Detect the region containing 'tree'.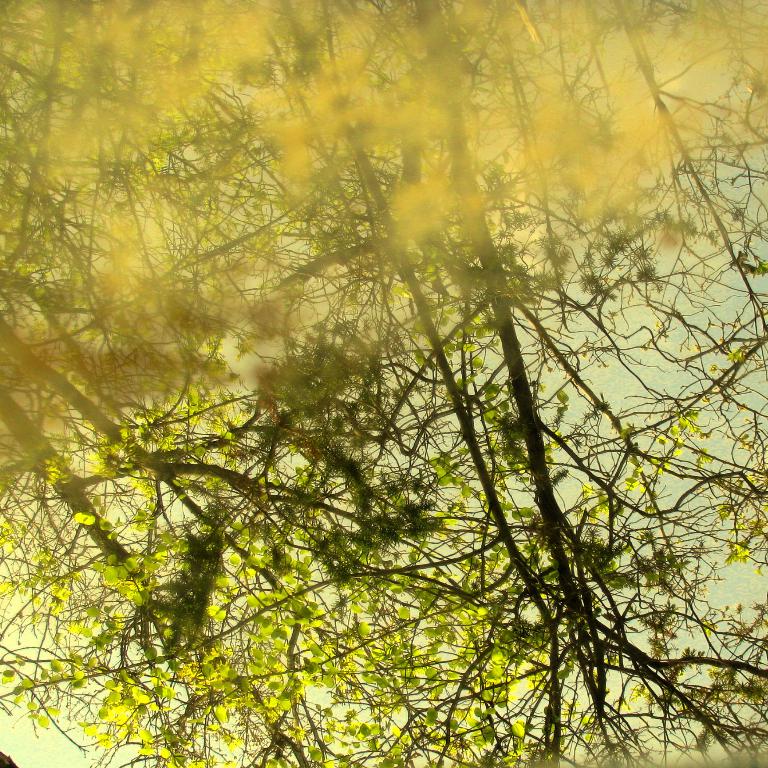
(left=0, top=0, right=767, bottom=767).
